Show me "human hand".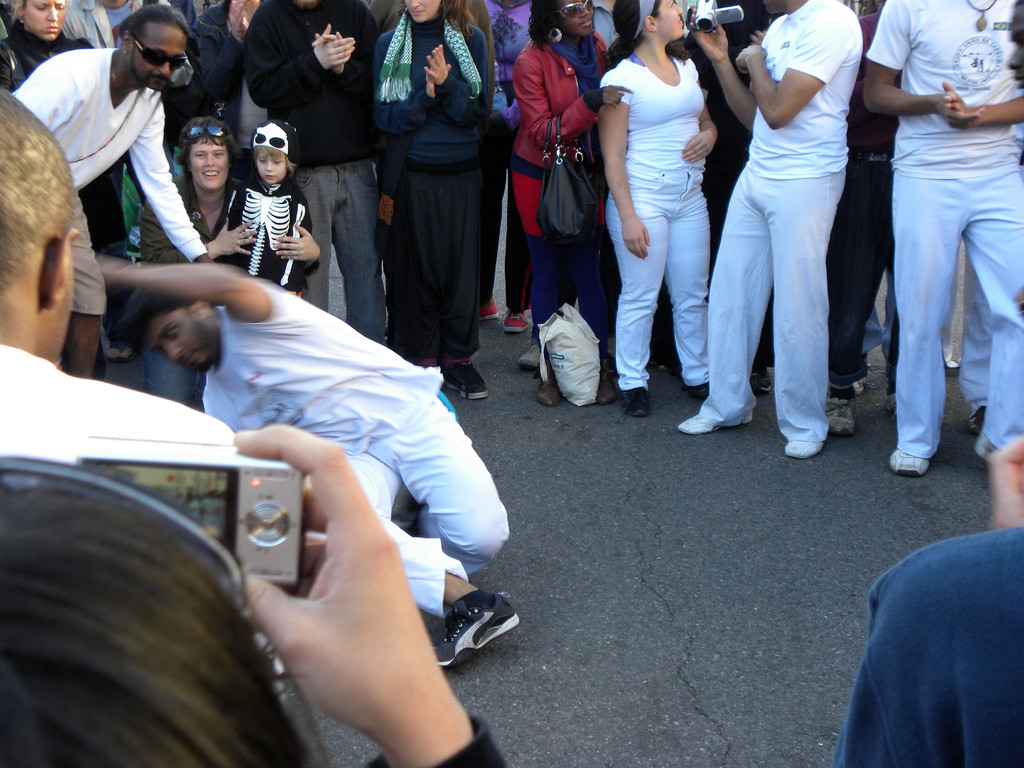
"human hand" is here: [left=316, top=29, right=346, bottom=74].
